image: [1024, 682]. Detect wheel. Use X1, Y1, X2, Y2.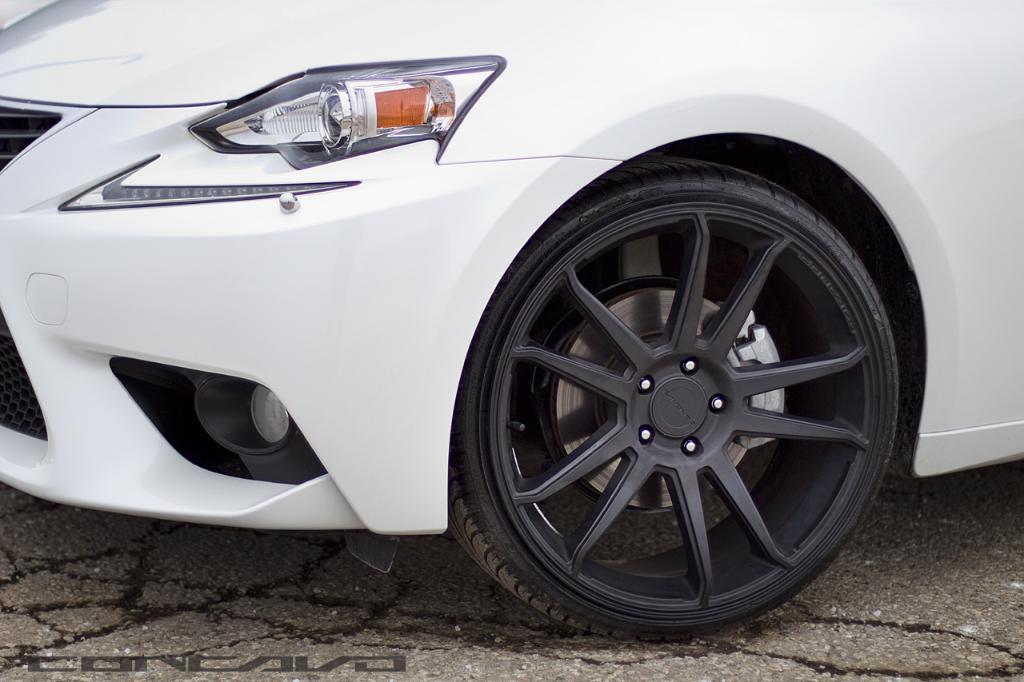
477, 184, 902, 631.
